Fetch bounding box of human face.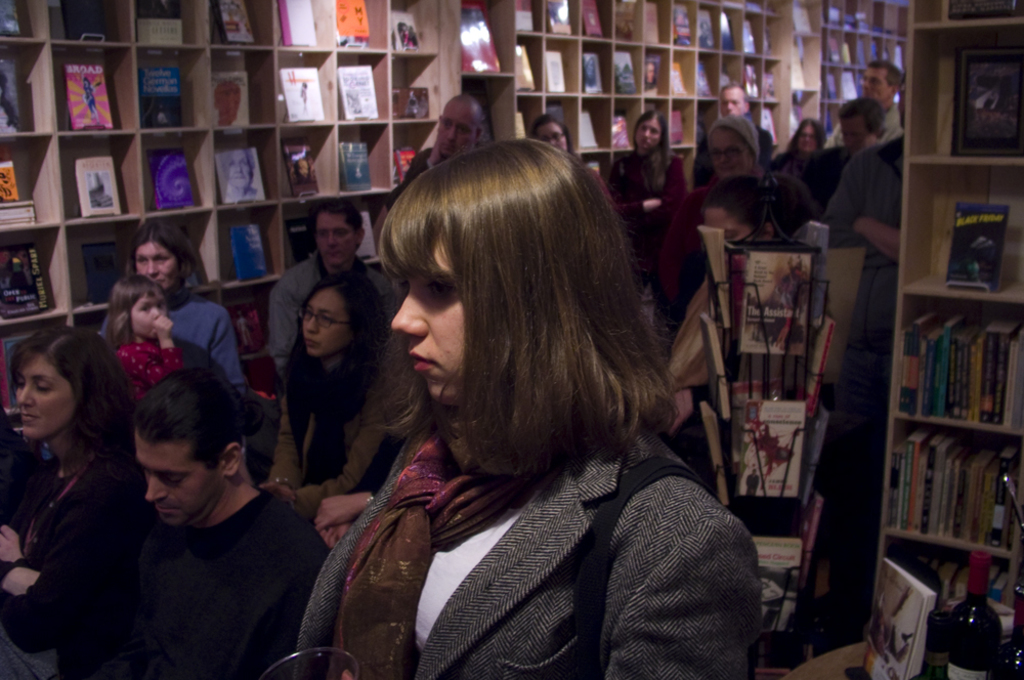
Bbox: 709/130/755/178.
